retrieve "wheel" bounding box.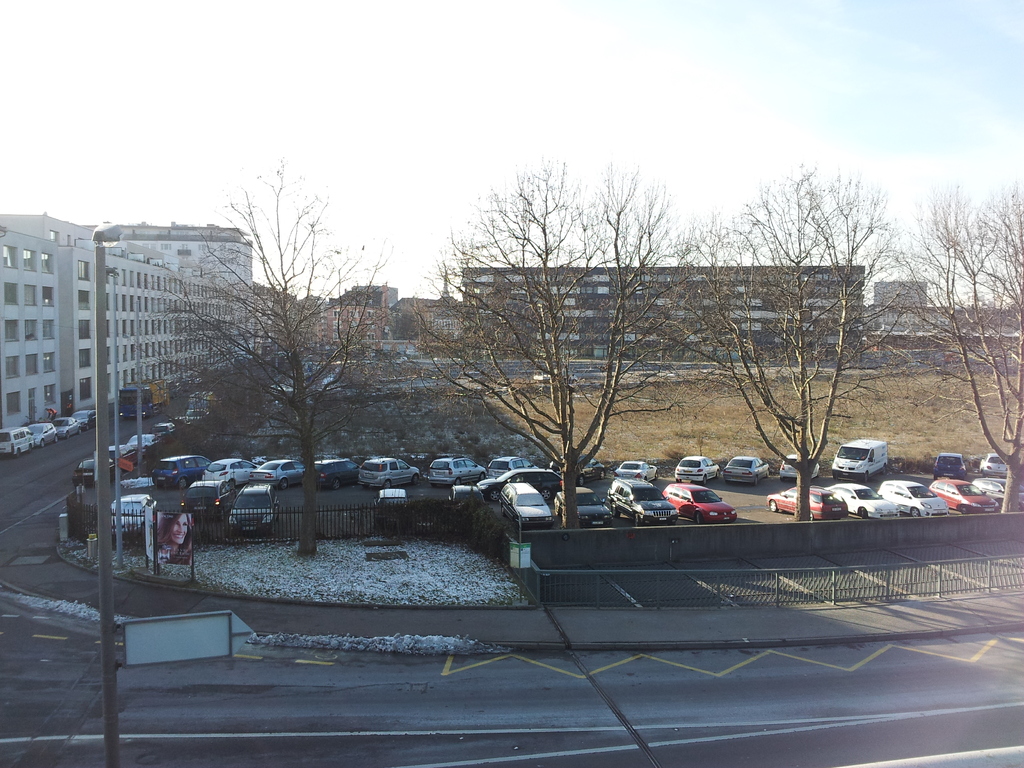
Bounding box: (left=908, top=503, right=922, bottom=528).
